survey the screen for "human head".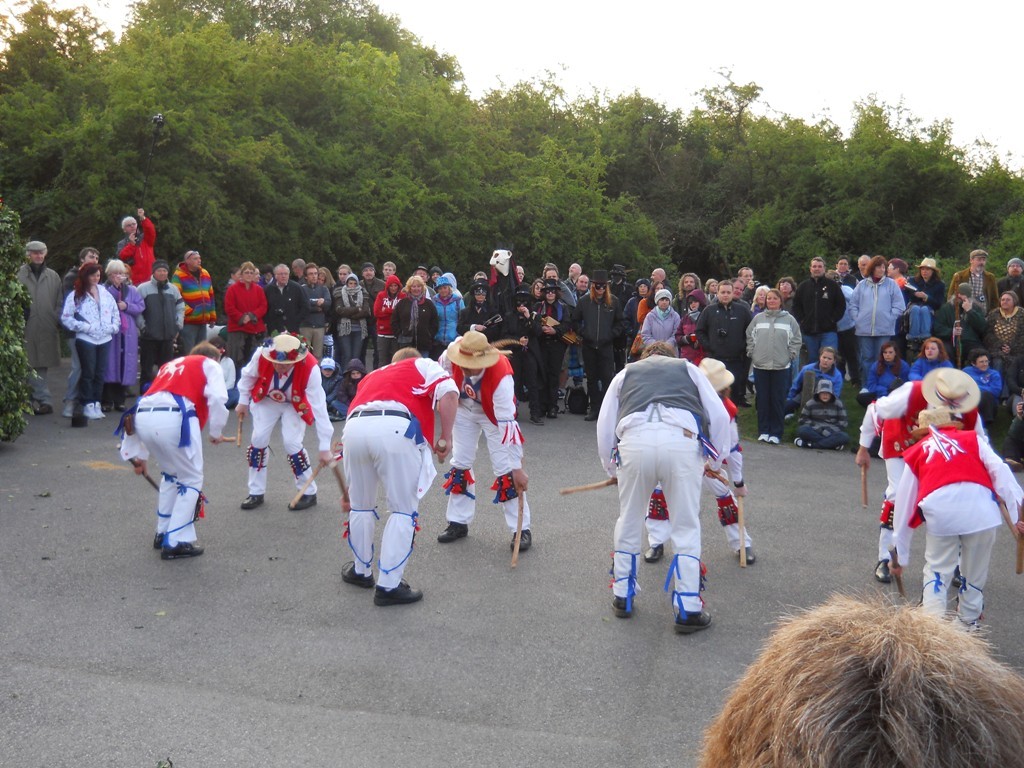
Survey found: (816,346,840,369).
